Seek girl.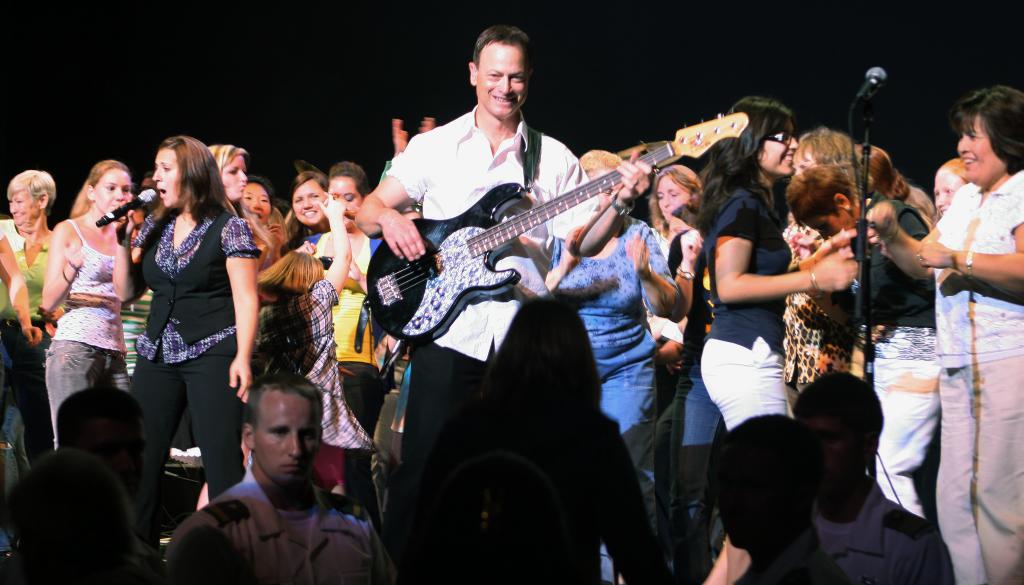
[left=653, top=160, right=721, bottom=584].
